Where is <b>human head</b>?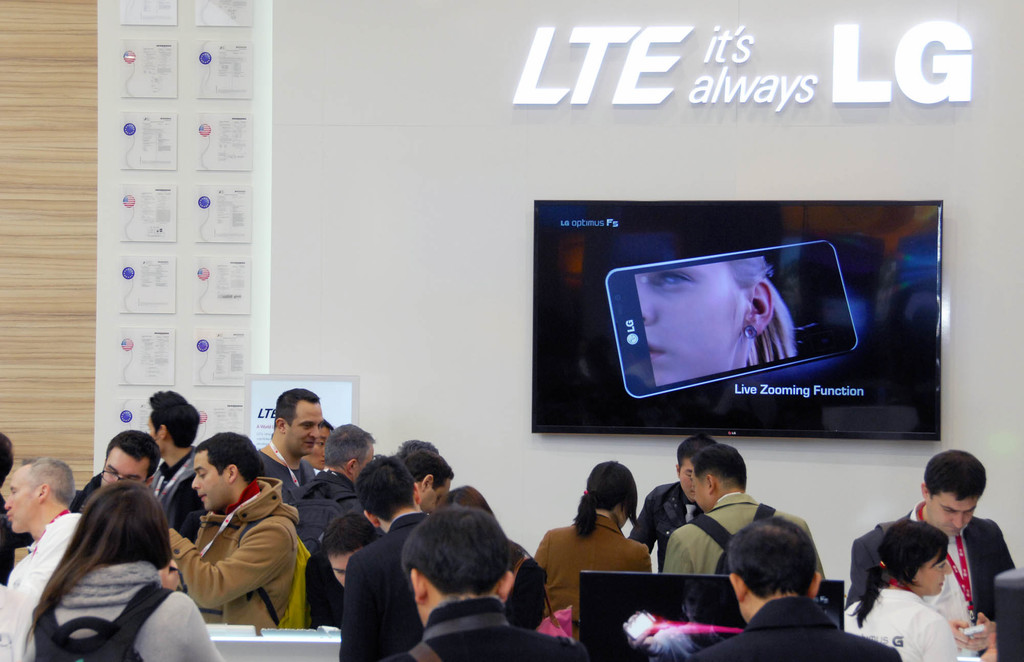
rect(673, 434, 718, 499).
